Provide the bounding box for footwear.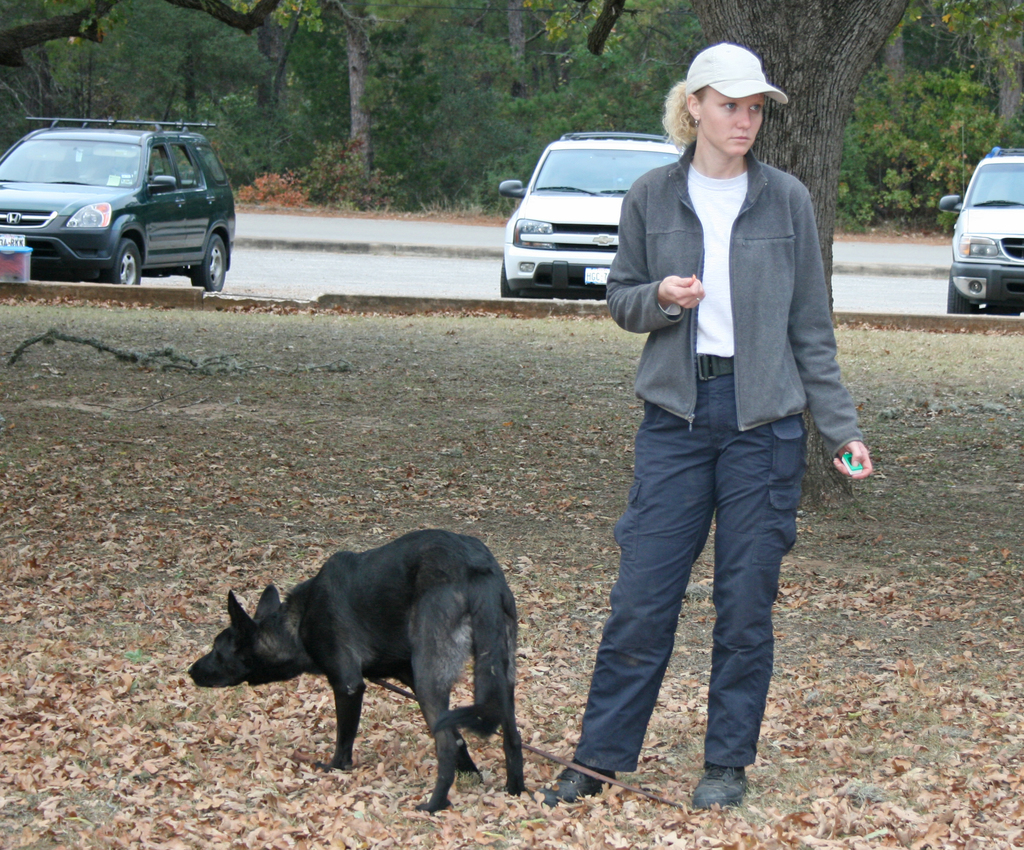
detection(686, 759, 752, 821).
